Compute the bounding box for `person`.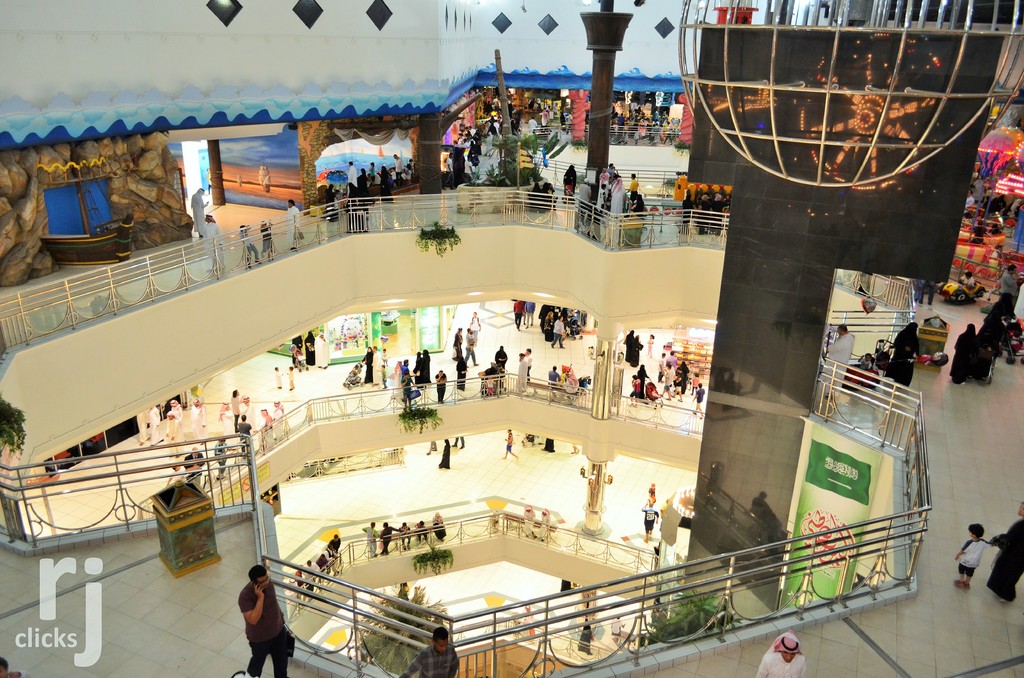
[180,444,206,487].
